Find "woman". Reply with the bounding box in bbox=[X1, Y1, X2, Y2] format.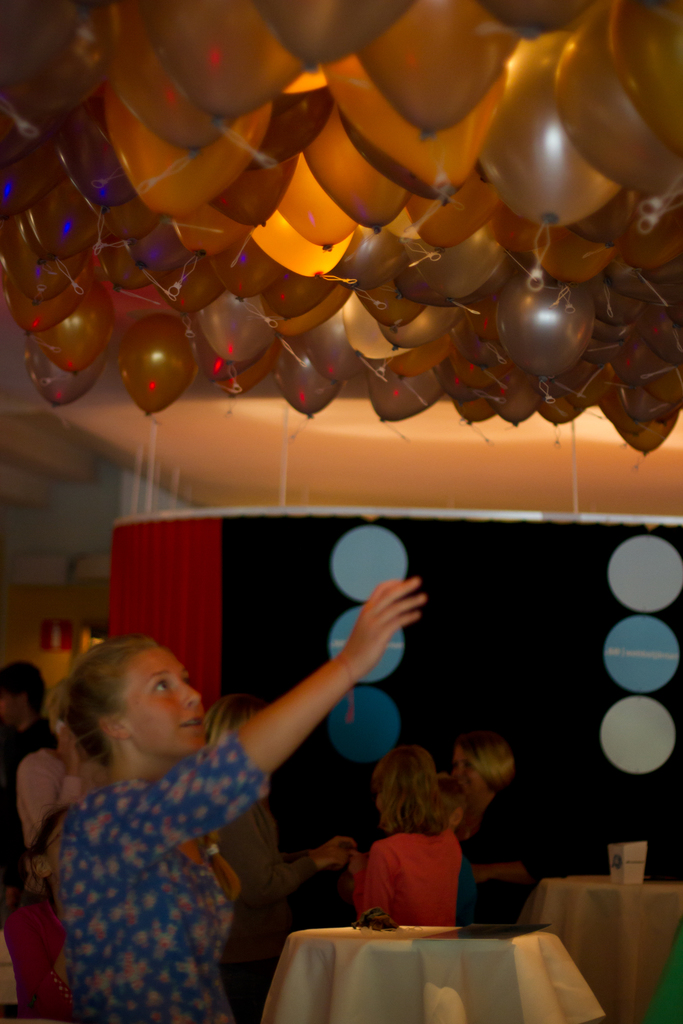
bbox=[13, 591, 404, 1011].
